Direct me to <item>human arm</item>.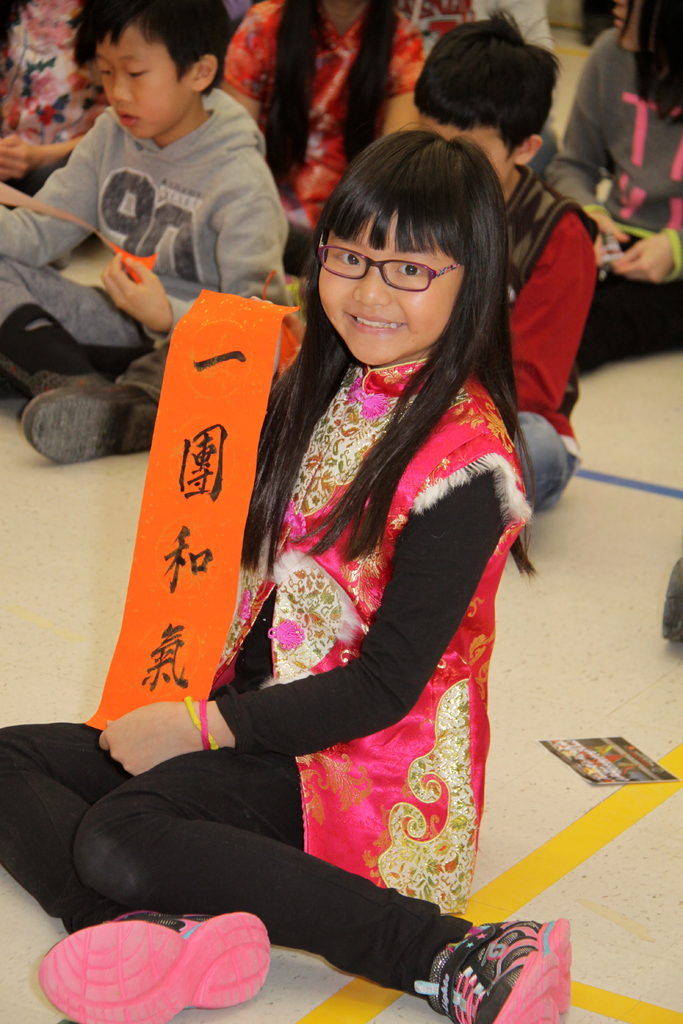
Direction: (546,34,630,239).
